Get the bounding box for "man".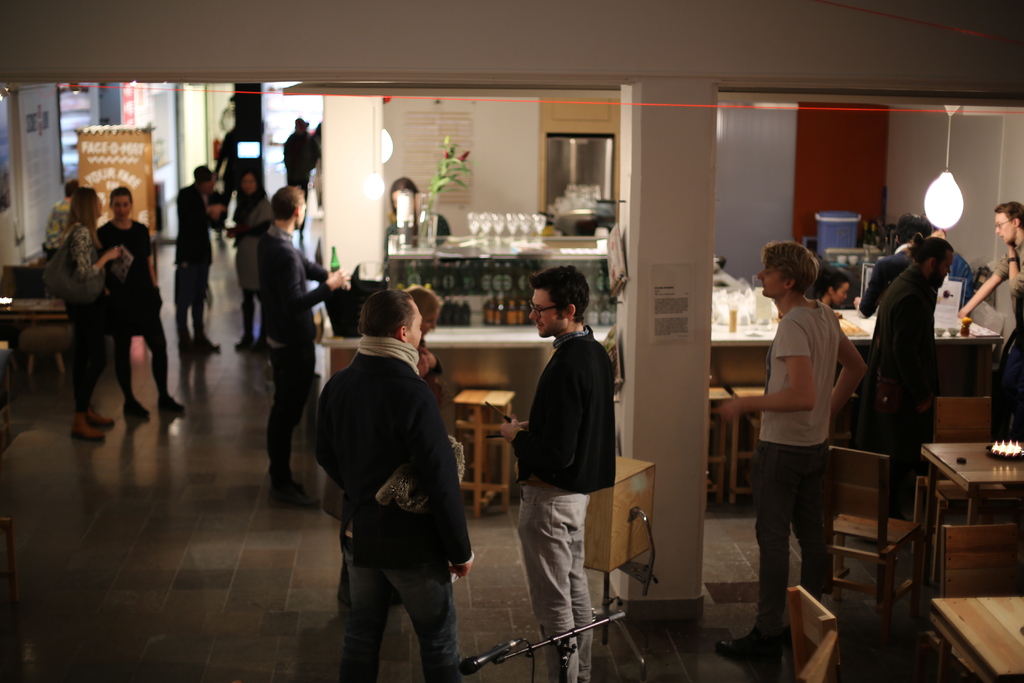
rect(249, 179, 349, 505).
